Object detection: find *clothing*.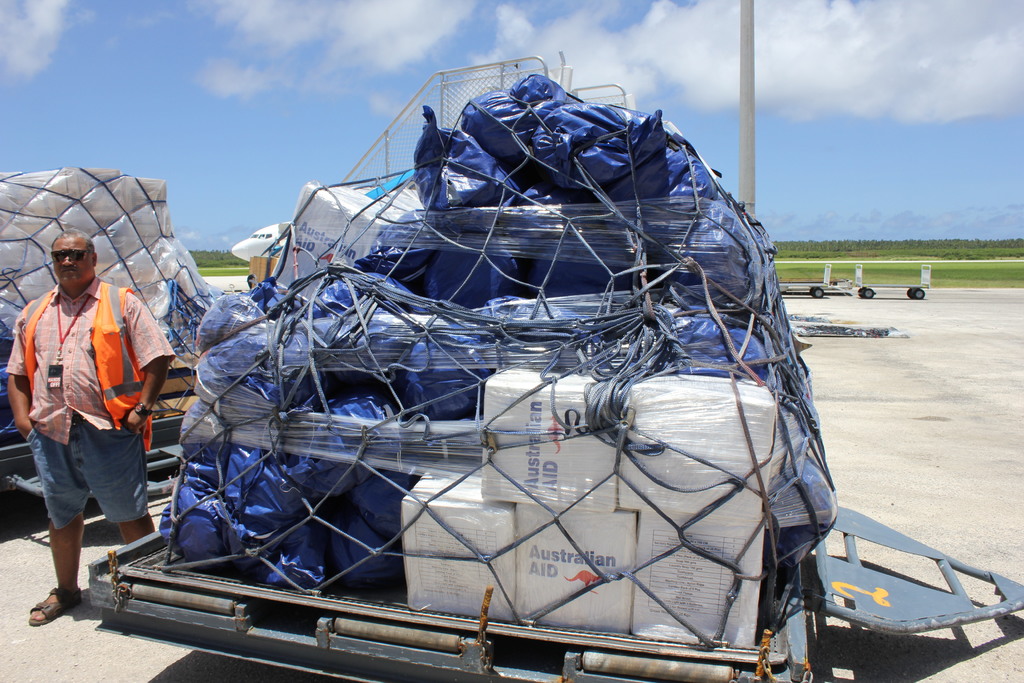
box=[21, 267, 145, 512].
